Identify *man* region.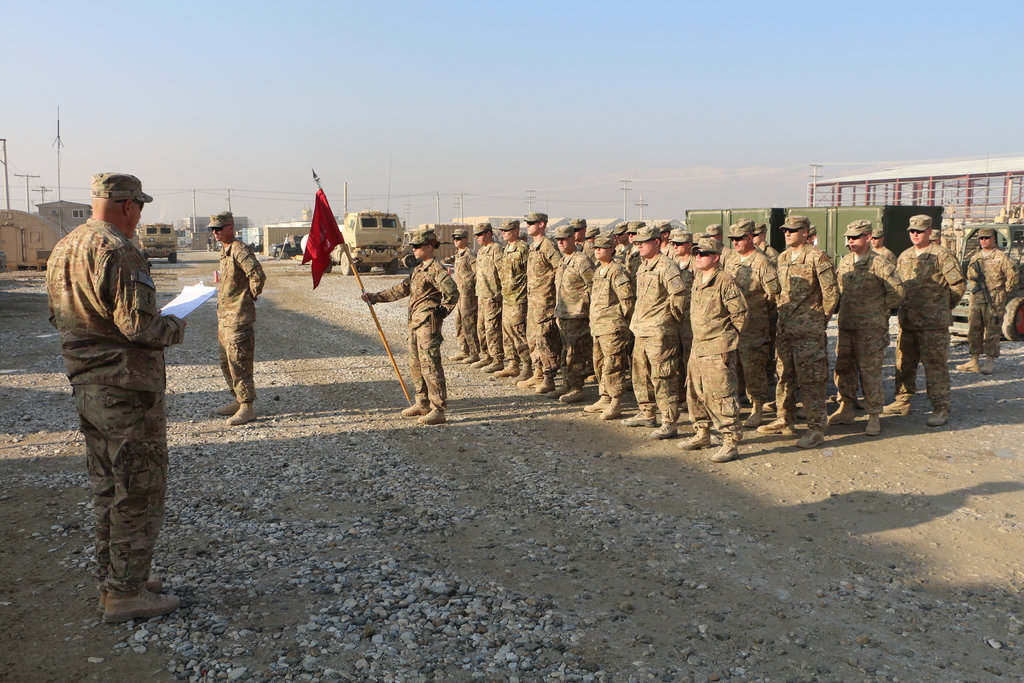
Region: {"x1": 753, "y1": 224, "x2": 778, "y2": 258}.
